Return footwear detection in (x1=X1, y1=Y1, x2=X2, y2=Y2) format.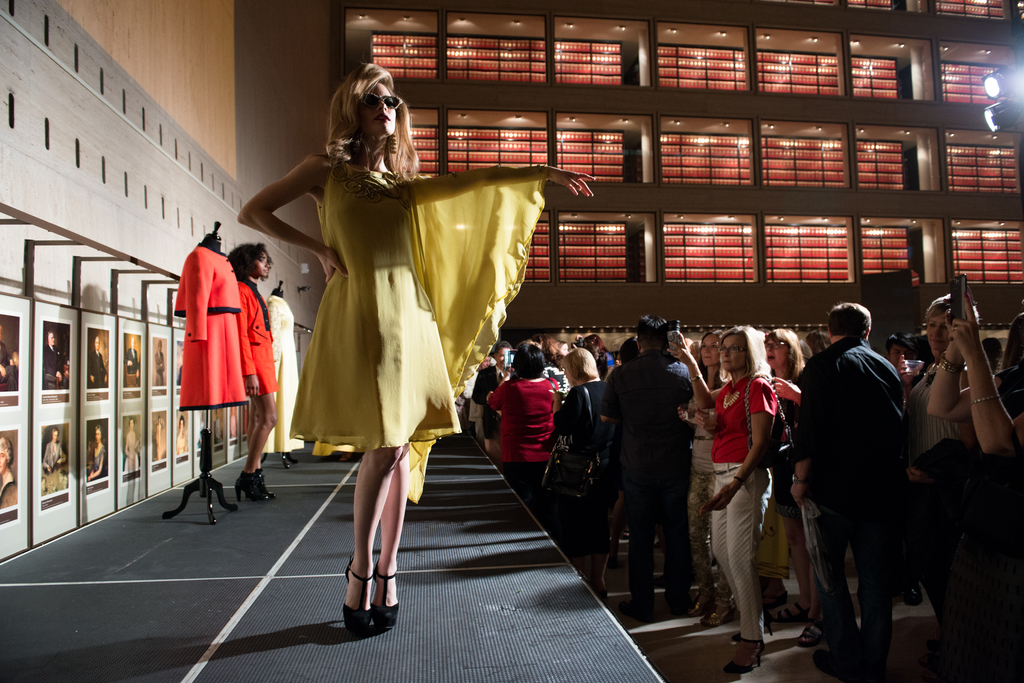
(x1=232, y1=467, x2=273, y2=497).
